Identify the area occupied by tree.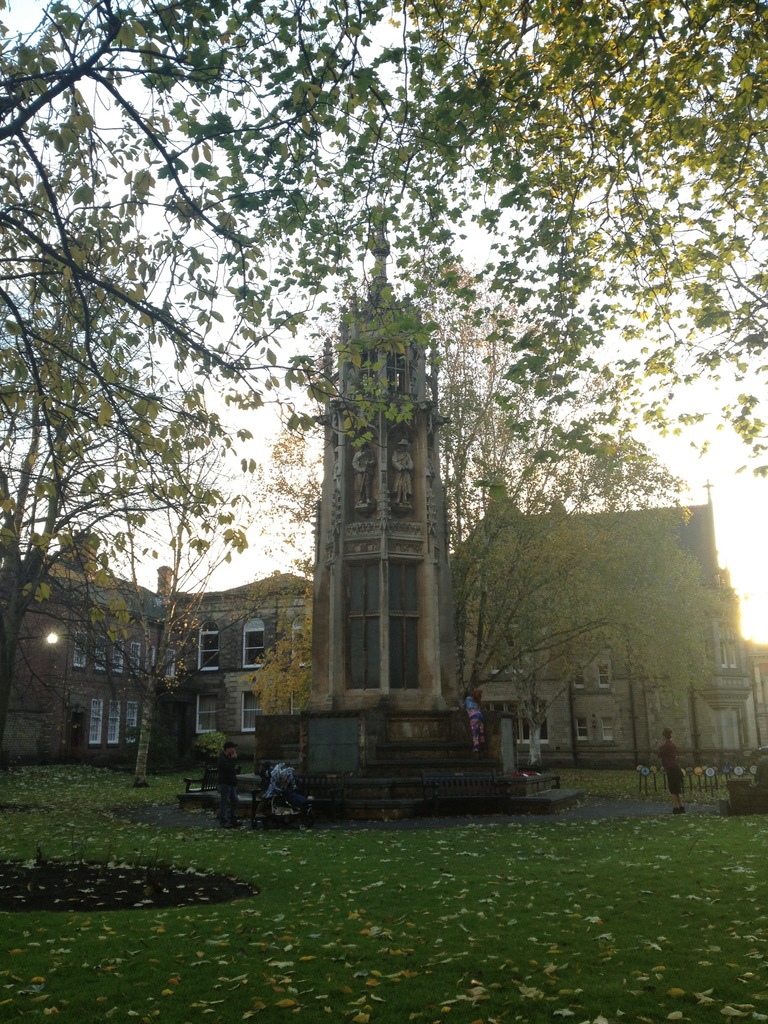
Area: <bbox>3, 0, 767, 777</bbox>.
